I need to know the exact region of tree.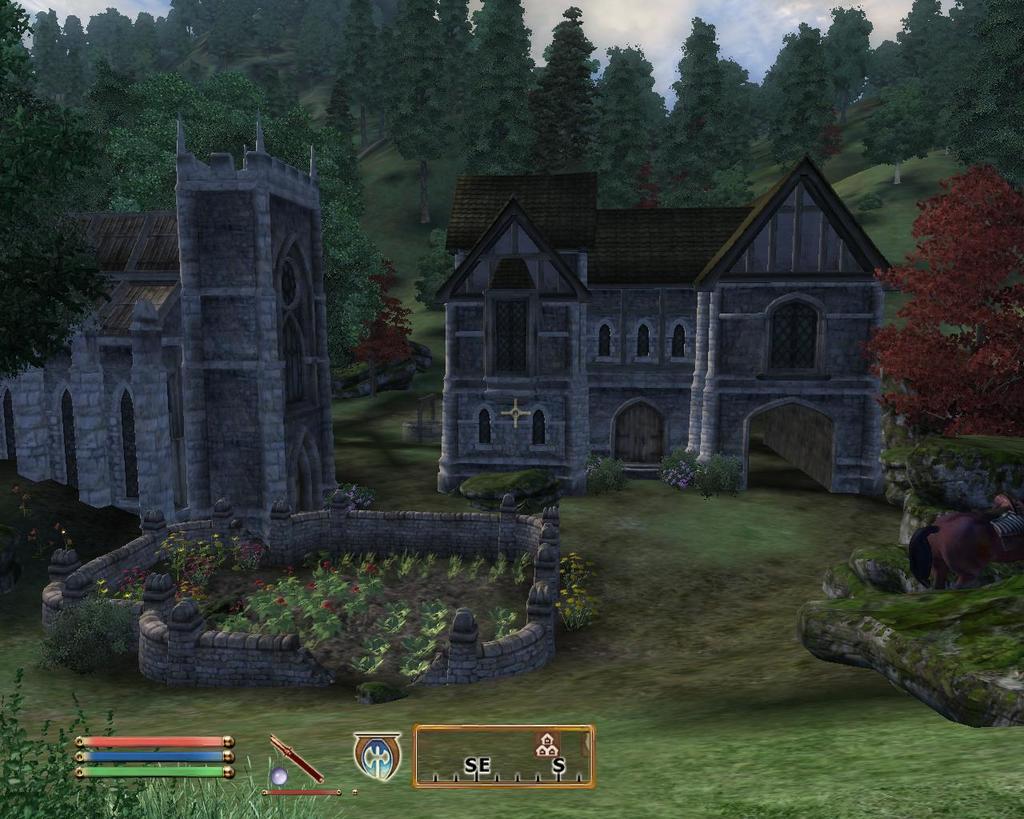
Region: <box>384,262,426,377</box>.
